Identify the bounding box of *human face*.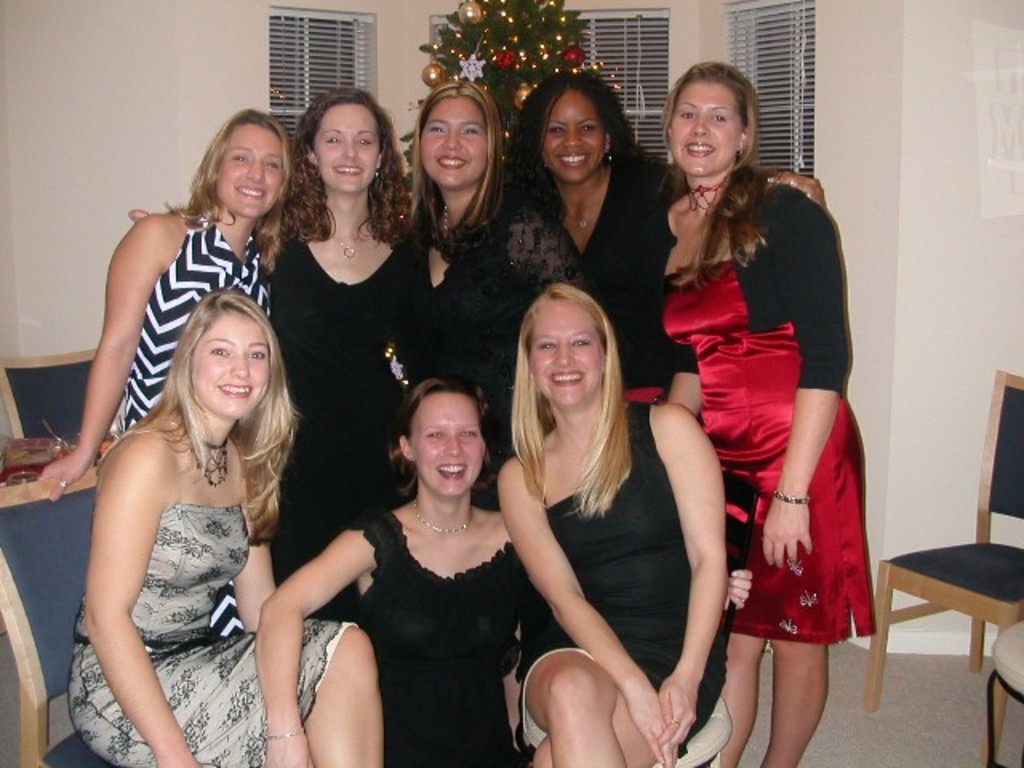
l=413, t=395, r=485, b=494.
